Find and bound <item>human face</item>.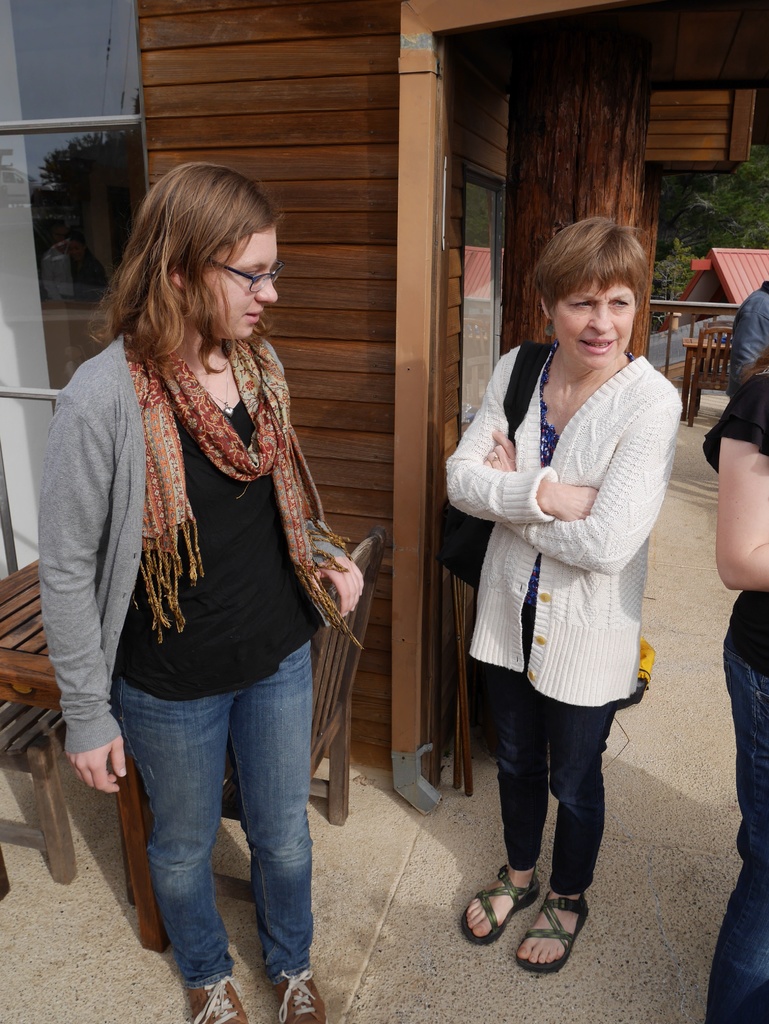
Bound: (552, 273, 636, 368).
